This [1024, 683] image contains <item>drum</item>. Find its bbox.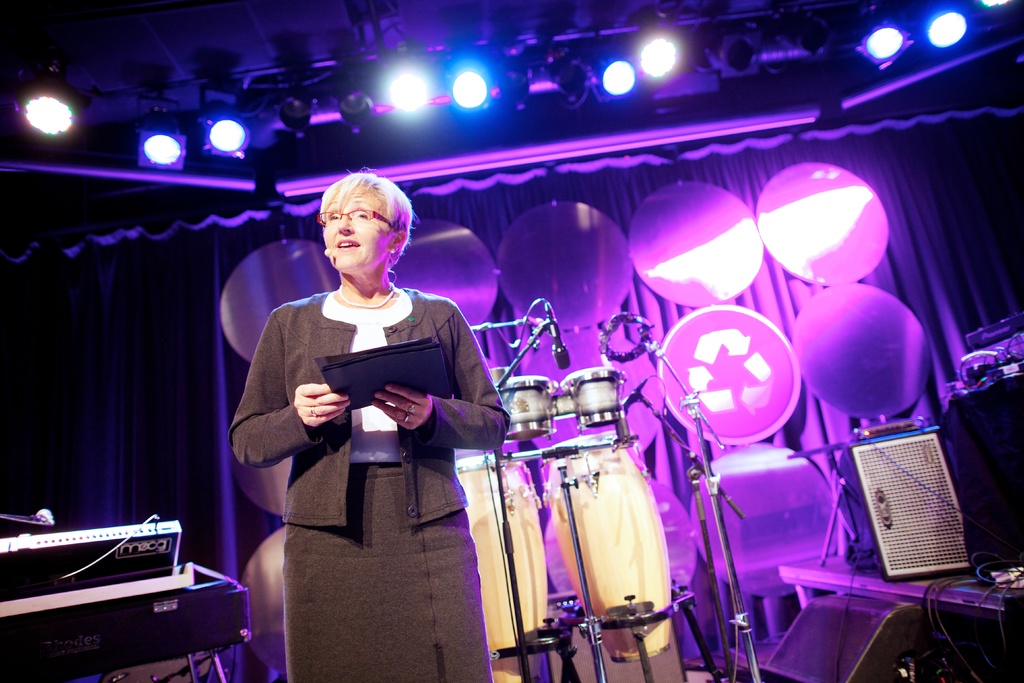
(left=537, top=429, right=672, bottom=662).
